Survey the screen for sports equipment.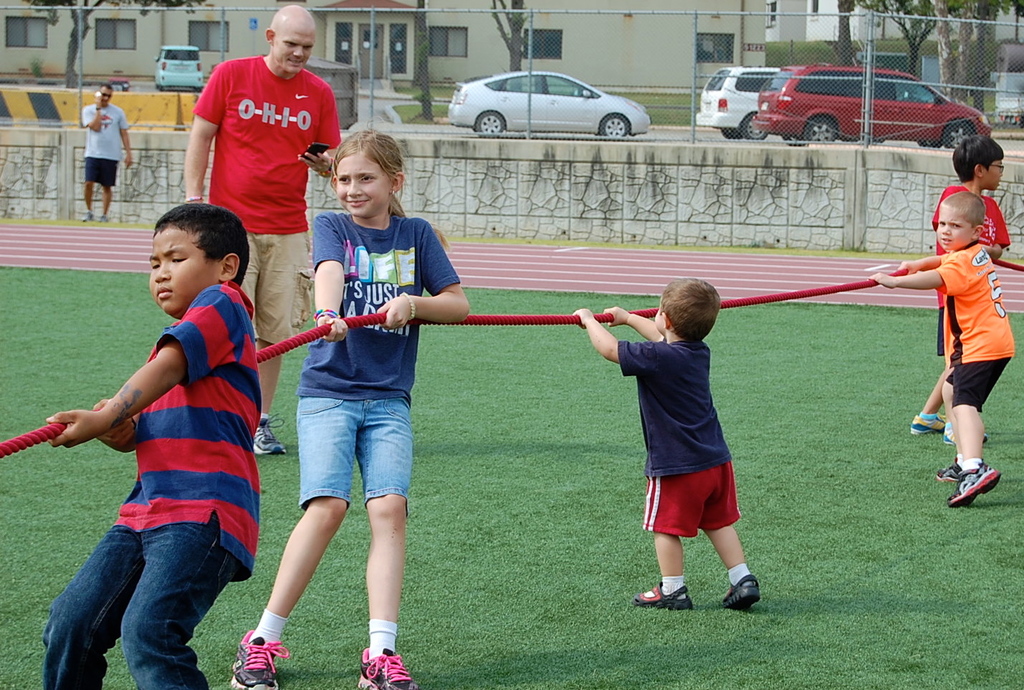
Survey found: (0,255,1023,462).
